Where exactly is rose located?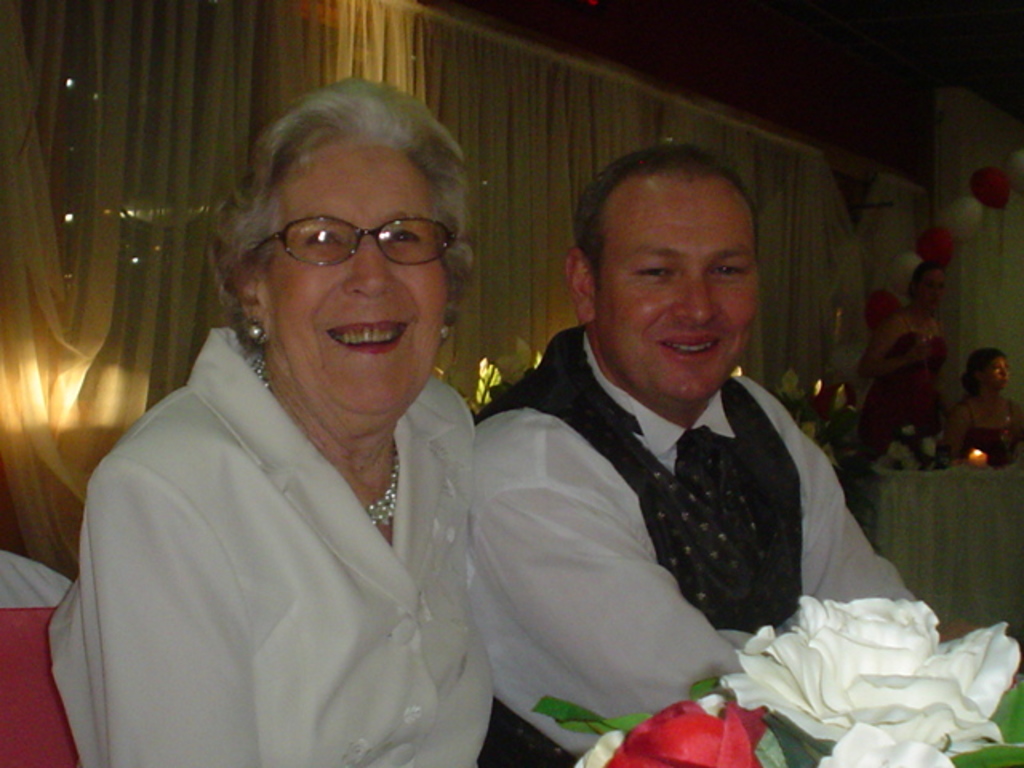
Its bounding box is Rect(818, 717, 957, 766).
